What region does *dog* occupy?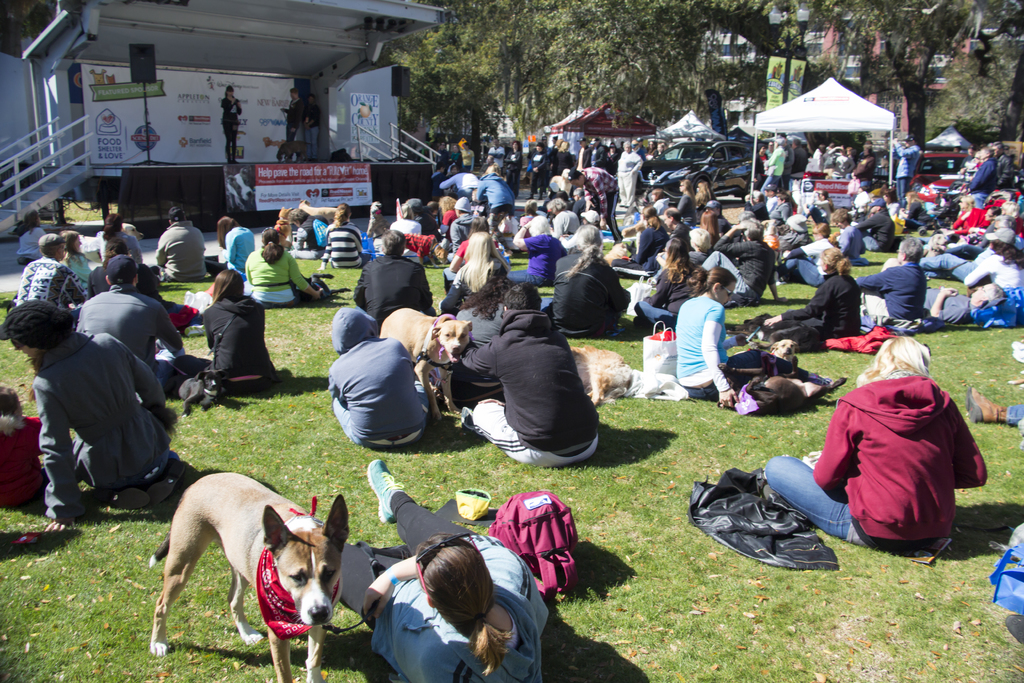
bbox(404, 233, 447, 262).
